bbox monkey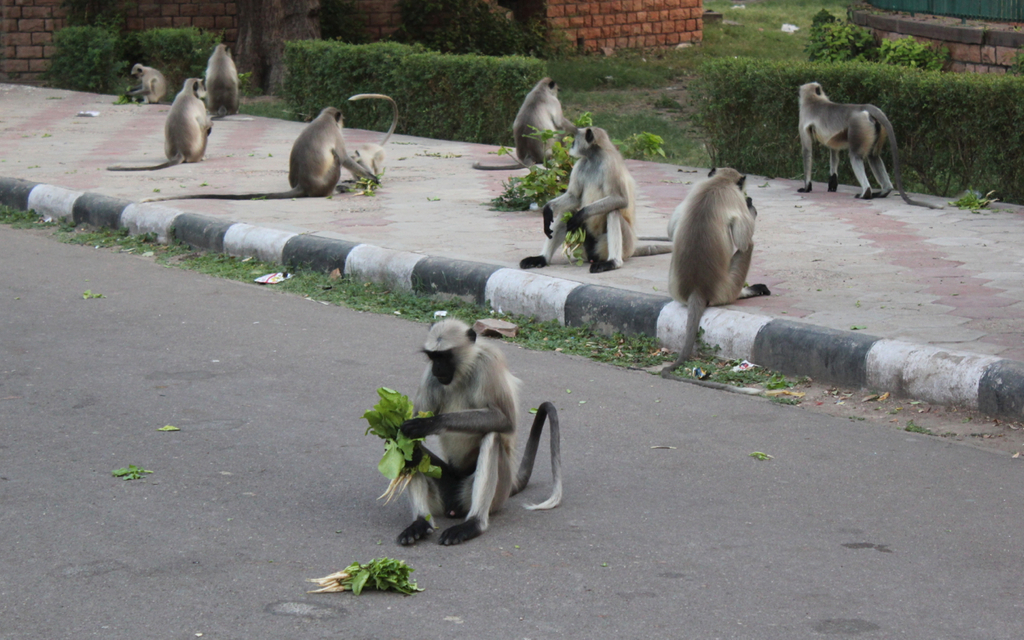
bbox=[786, 82, 946, 213]
